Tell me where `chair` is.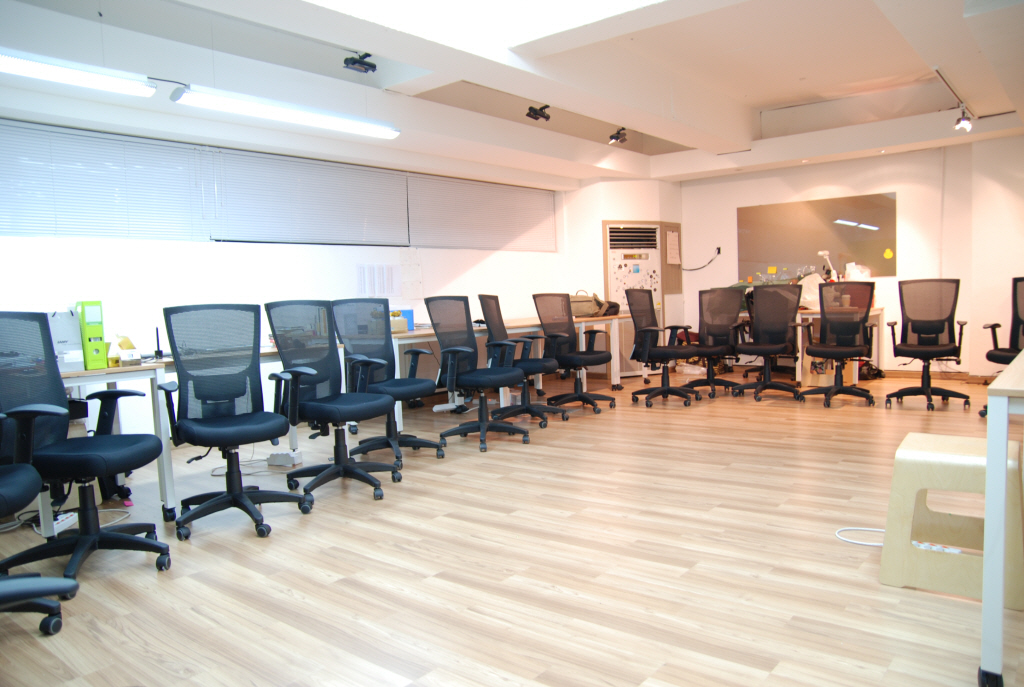
`chair` is at <region>0, 310, 176, 580</region>.
